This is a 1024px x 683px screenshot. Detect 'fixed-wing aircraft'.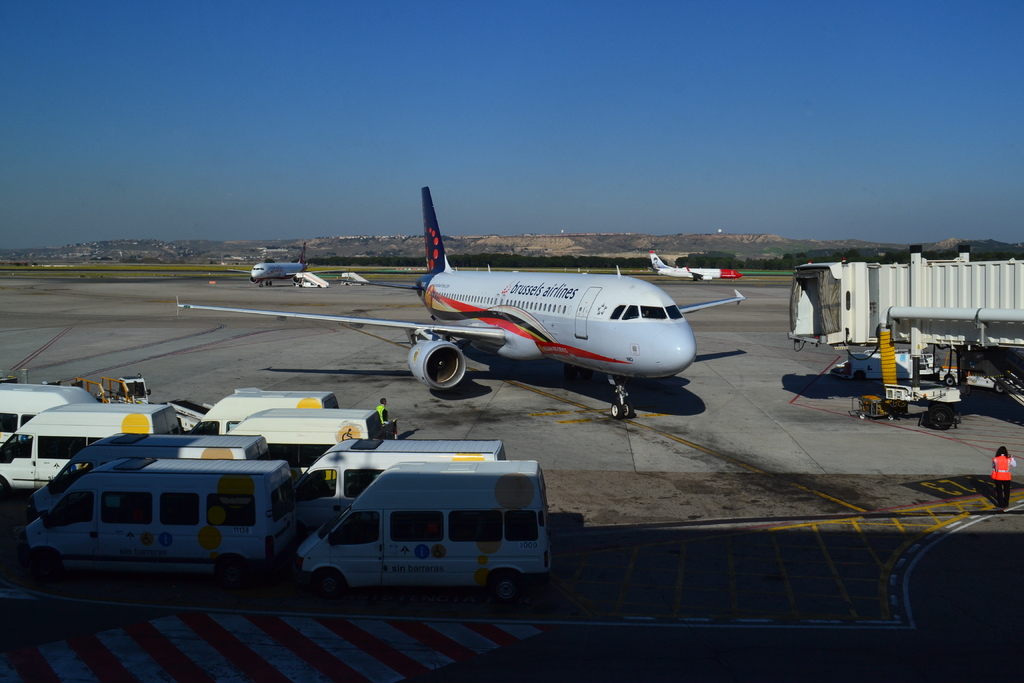
x1=250 y1=243 x2=305 y2=290.
